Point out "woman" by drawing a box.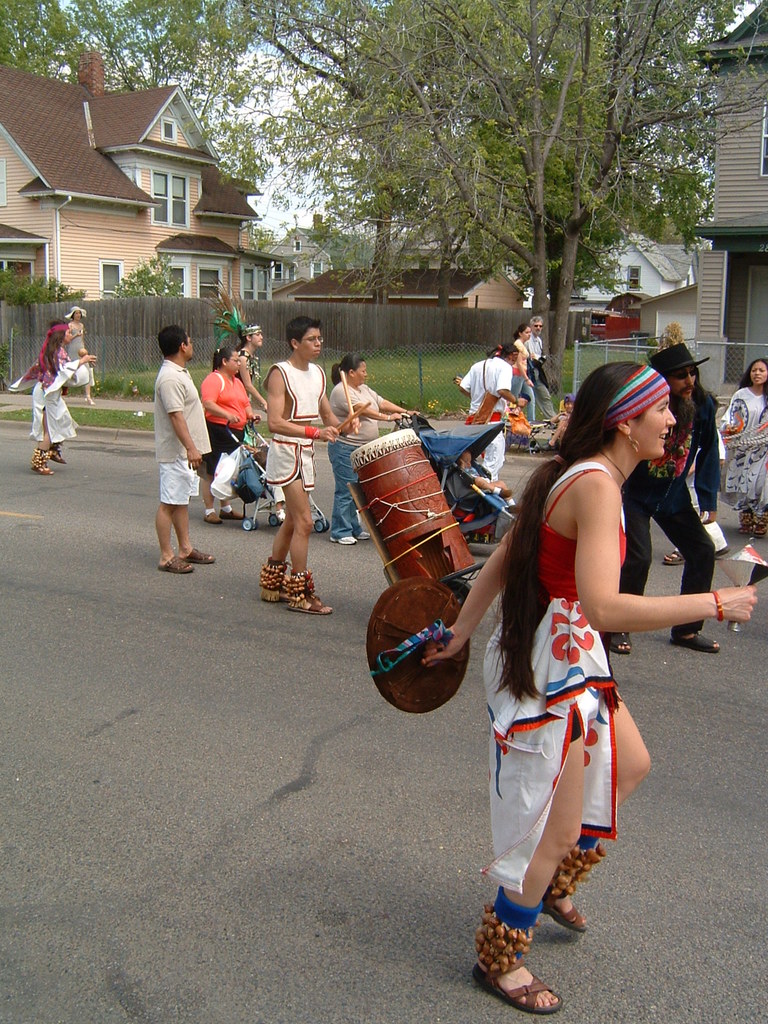
locate(198, 346, 262, 525).
